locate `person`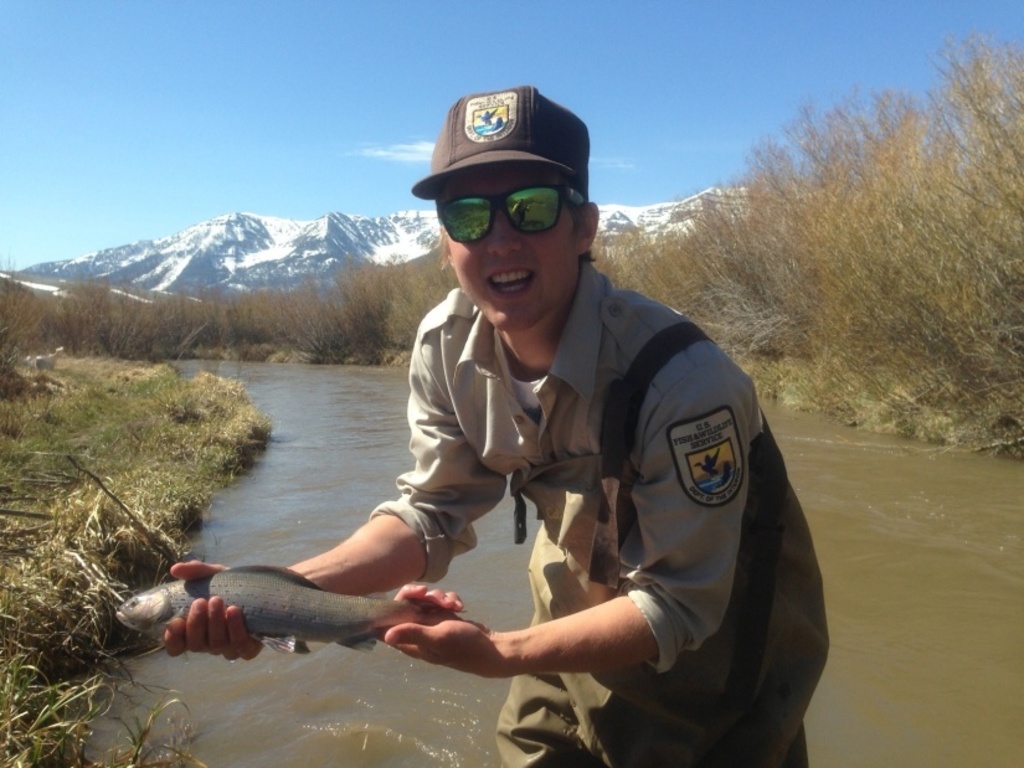
161 82 830 767
